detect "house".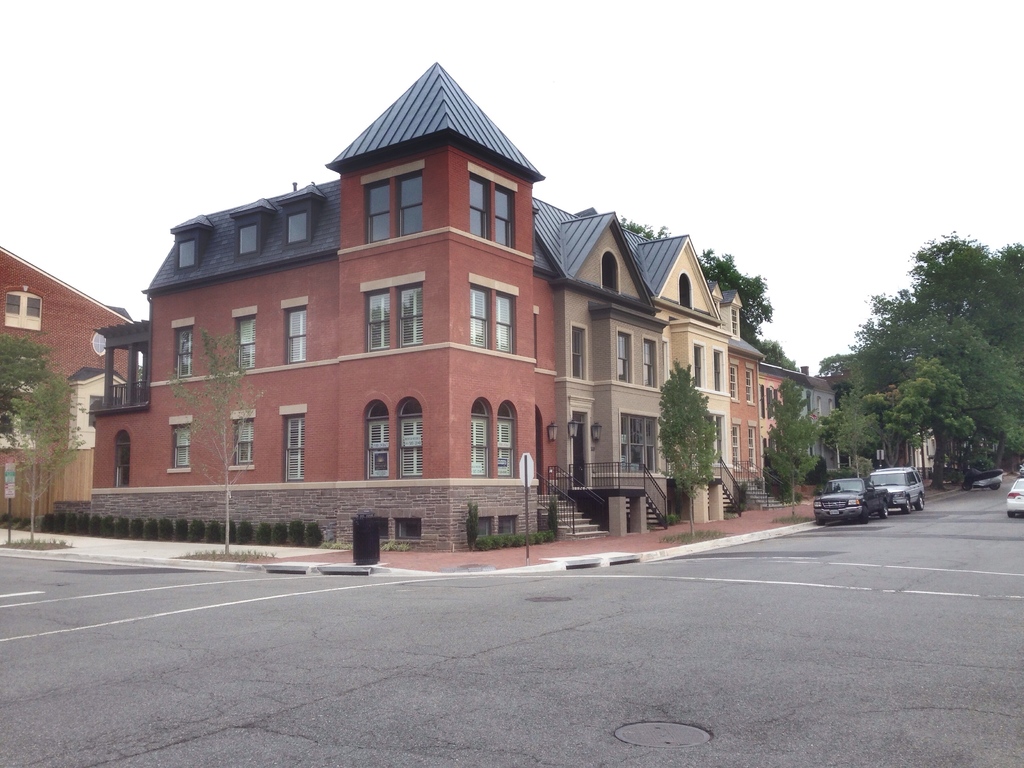
Detected at 0, 243, 131, 529.
